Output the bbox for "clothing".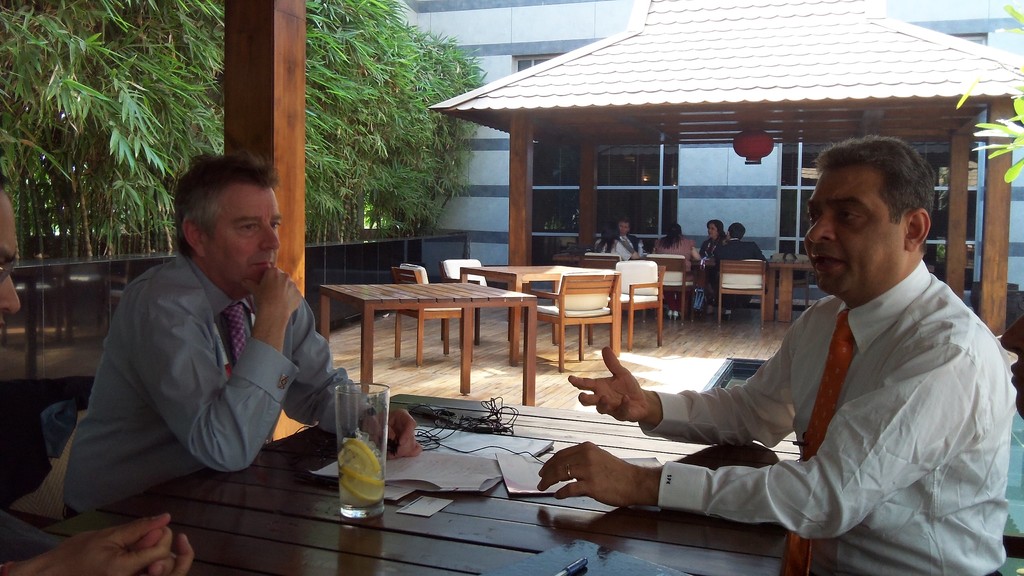
bbox=[701, 236, 723, 257].
